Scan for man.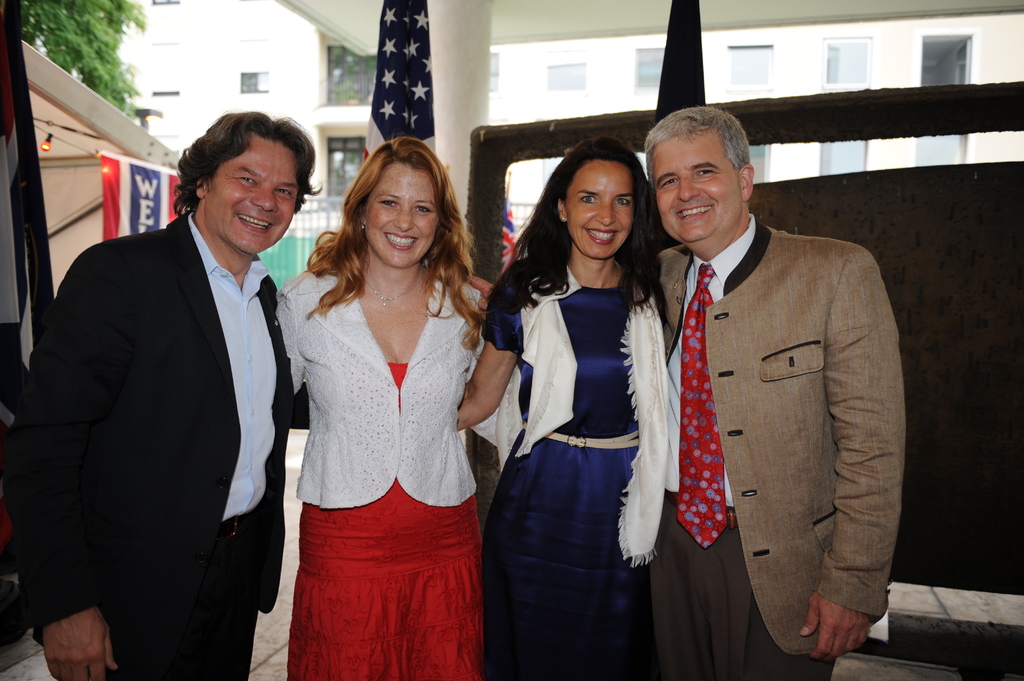
Scan result: <region>28, 98, 308, 674</region>.
